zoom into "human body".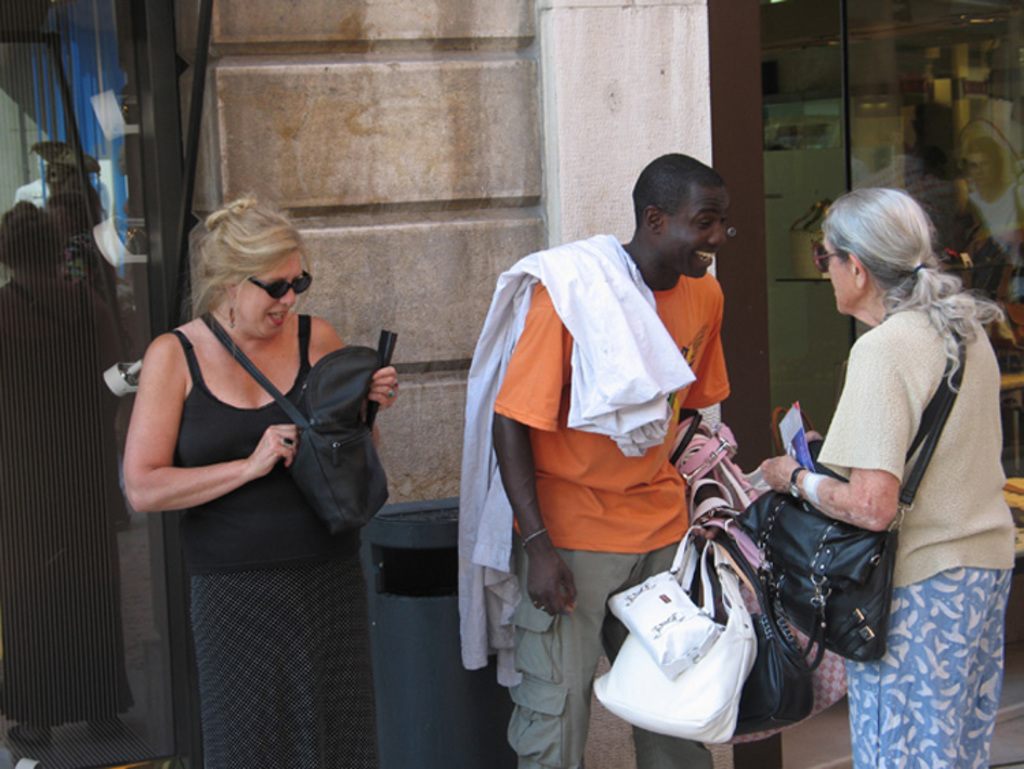
Zoom target: [x1=464, y1=152, x2=722, y2=768].
